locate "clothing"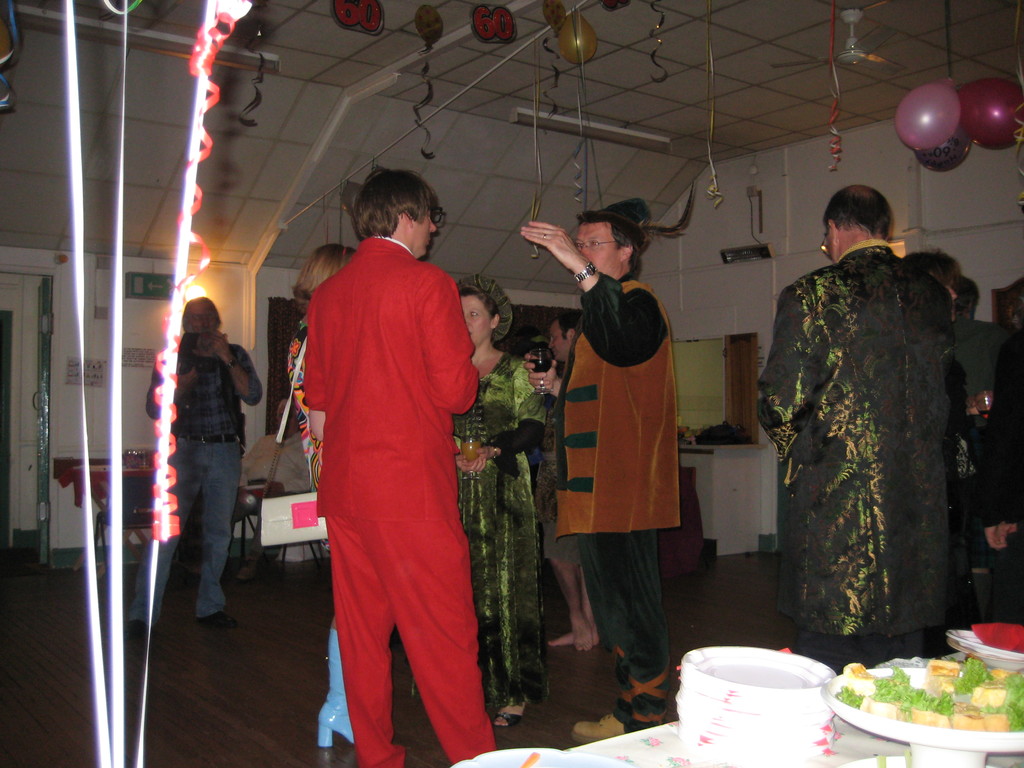
left=285, top=326, right=321, bottom=494
